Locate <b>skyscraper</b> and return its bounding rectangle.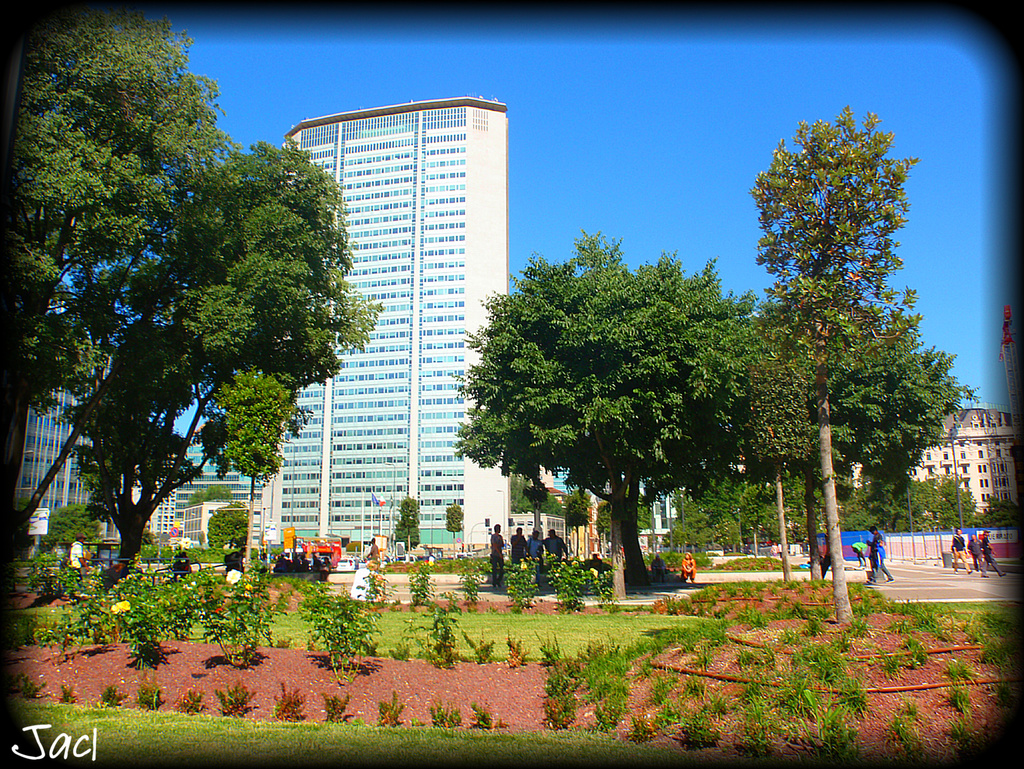
pyautogui.locateOnScreen(6, 376, 117, 564).
